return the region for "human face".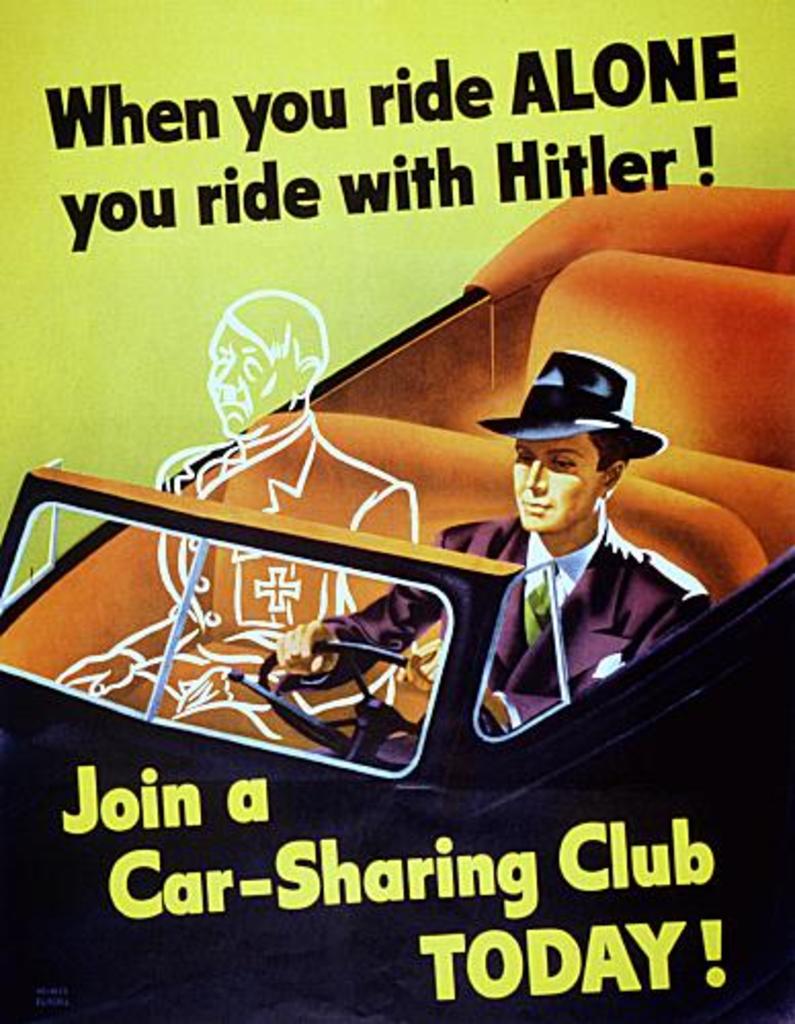
[x1=506, y1=426, x2=592, y2=535].
